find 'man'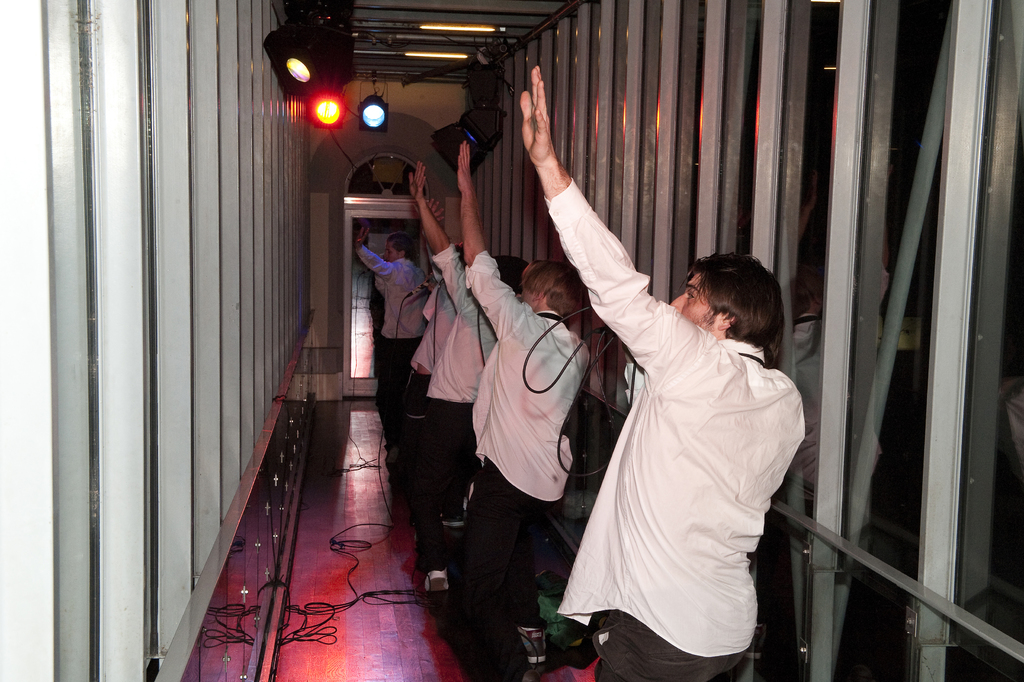
[x1=402, y1=159, x2=536, y2=595]
